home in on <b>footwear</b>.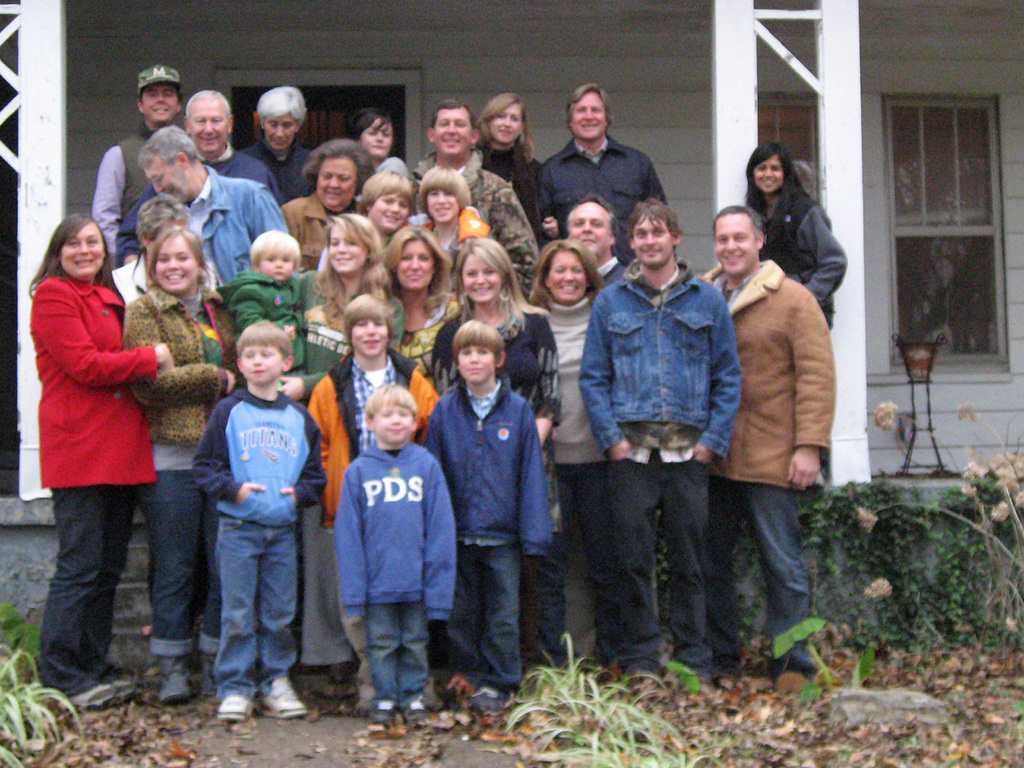
Homed in at Rect(68, 678, 116, 710).
